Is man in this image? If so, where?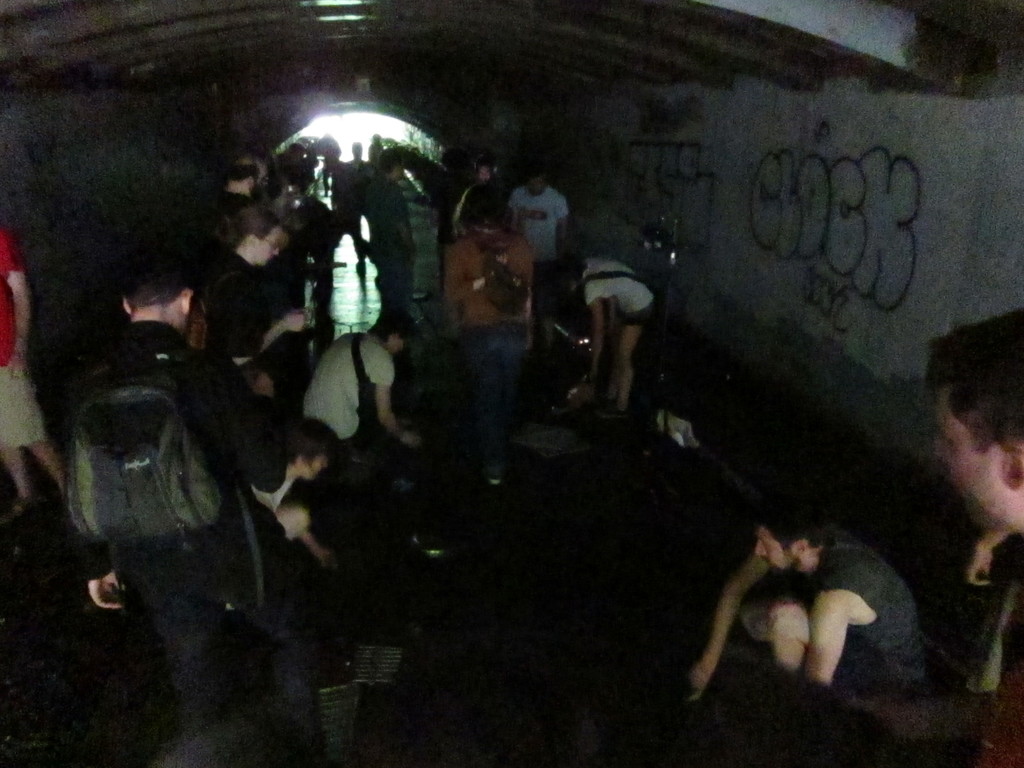
Yes, at <box>508,167,573,356</box>.
